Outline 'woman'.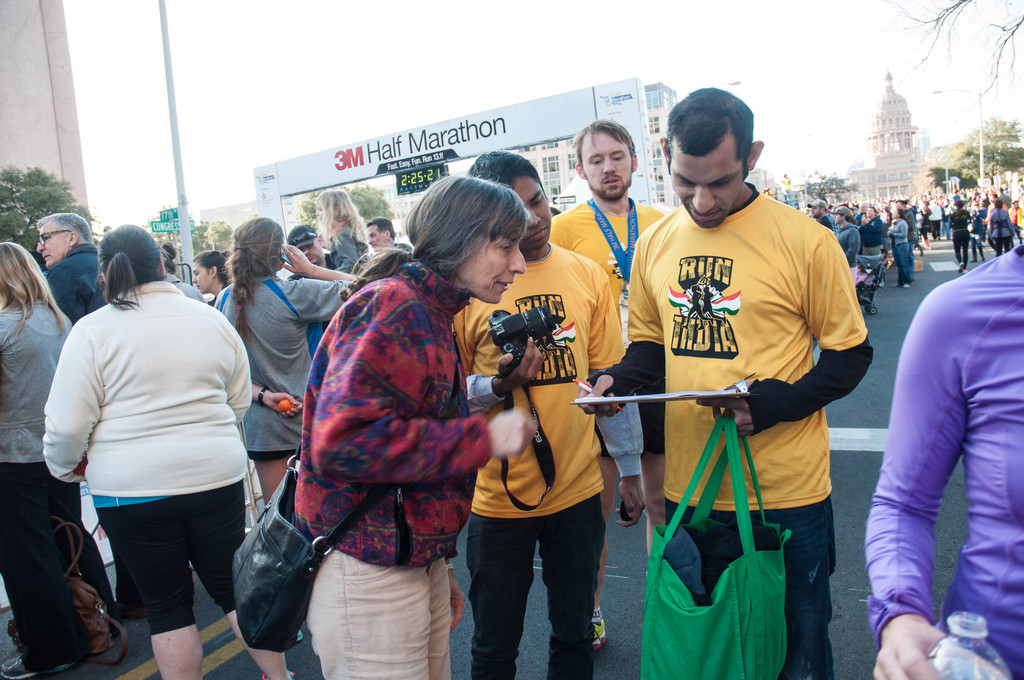
Outline: {"left": 190, "top": 249, "right": 234, "bottom": 306}.
